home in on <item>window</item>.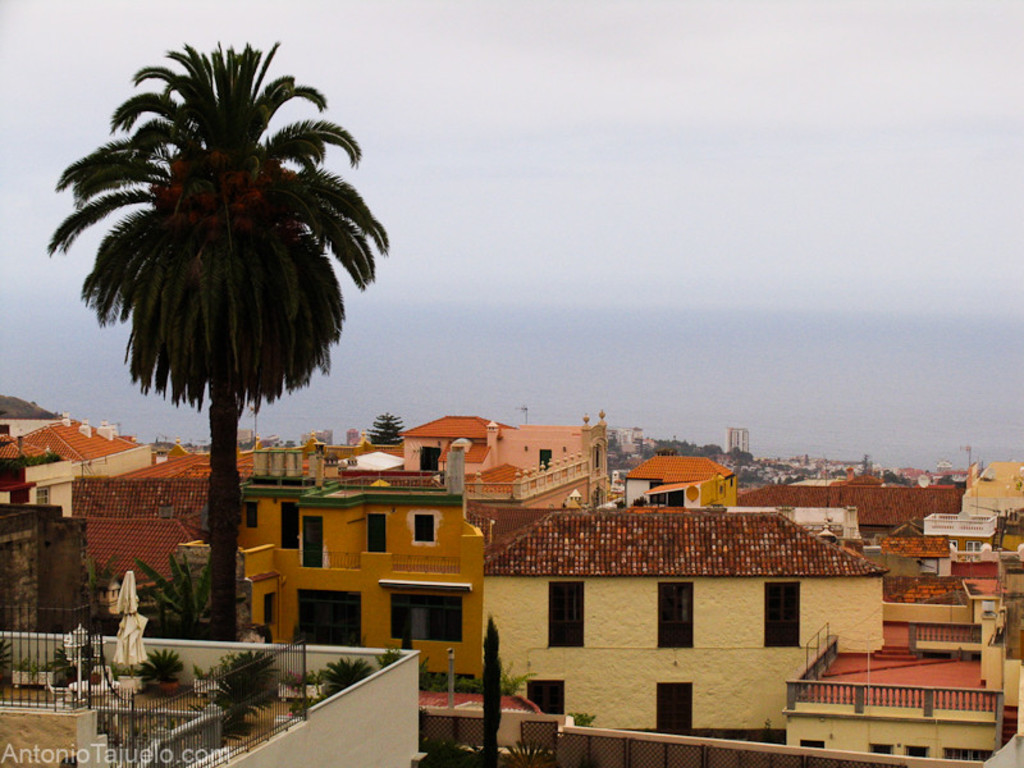
Homed in at l=545, t=572, r=582, b=645.
